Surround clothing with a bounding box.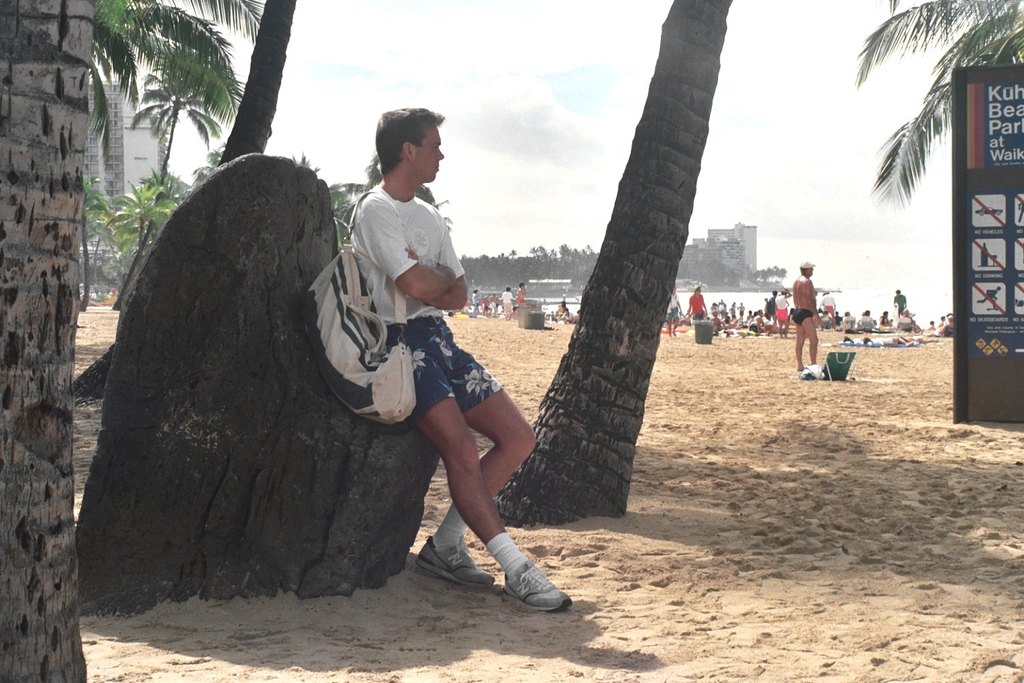
crop(795, 310, 810, 326).
